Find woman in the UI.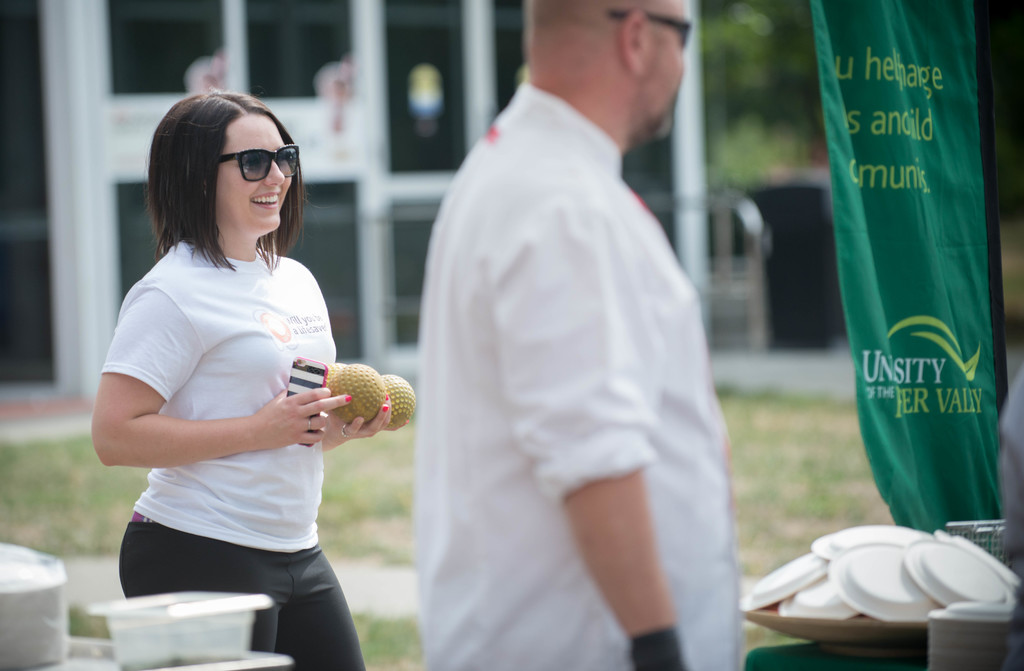
UI element at [x1=82, y1=81, x2=382, y2=634].
